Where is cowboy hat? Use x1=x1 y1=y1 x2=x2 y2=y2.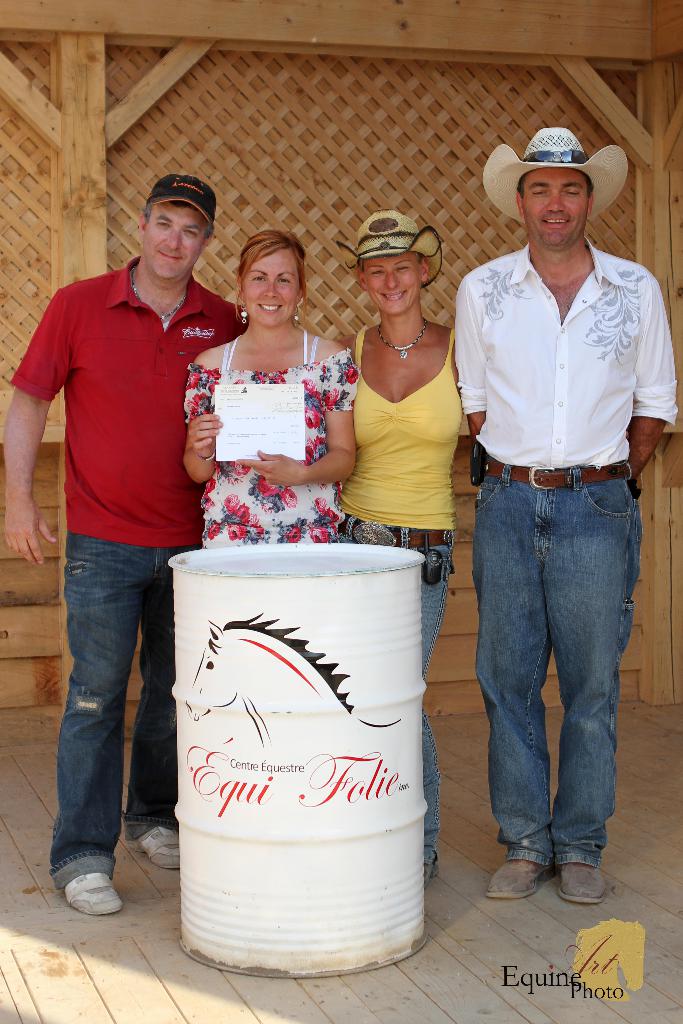
x1=339 y1=214 x2=441 y2=273.
